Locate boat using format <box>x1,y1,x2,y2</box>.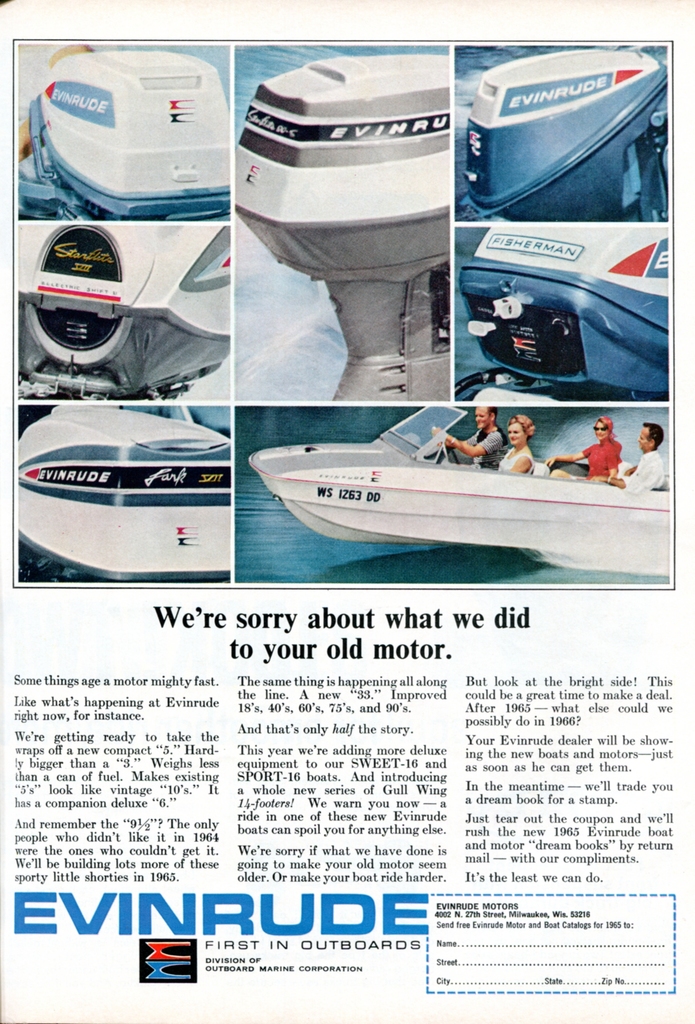
<box>225,387,675,554</box>.
